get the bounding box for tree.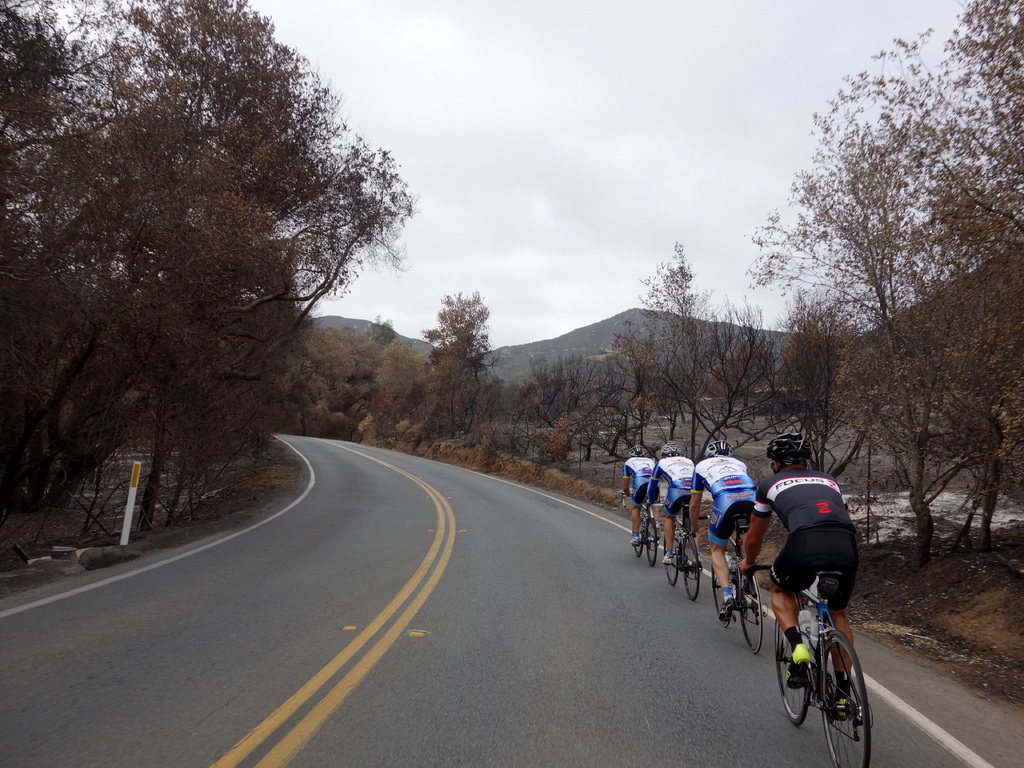
510 349 666 468.
